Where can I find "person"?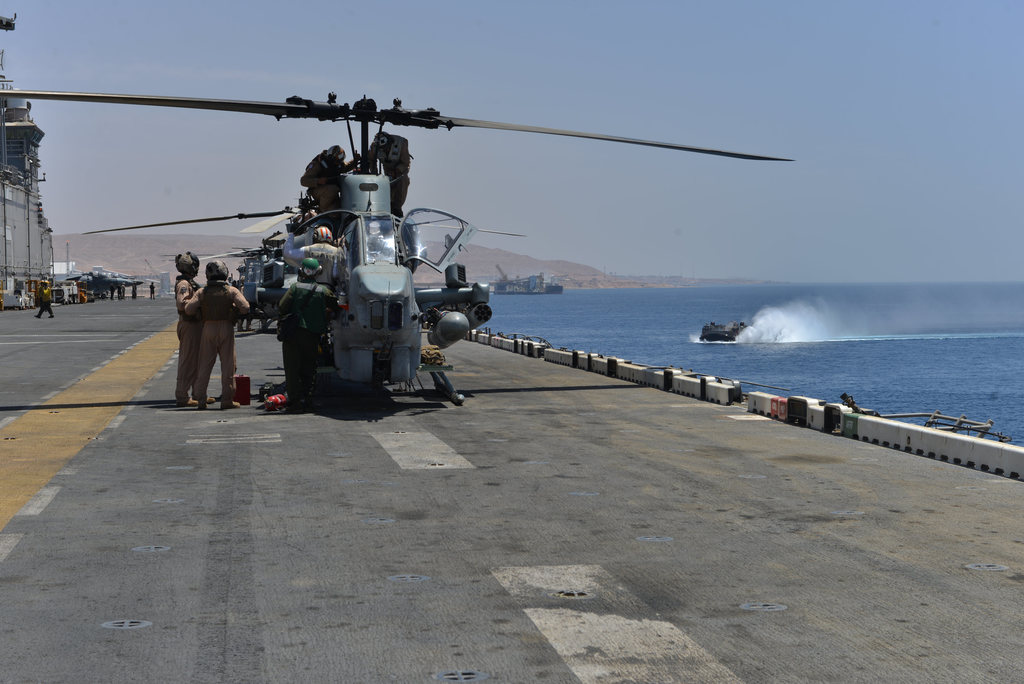
You can find it at crop(114, 283, 115, 300).
